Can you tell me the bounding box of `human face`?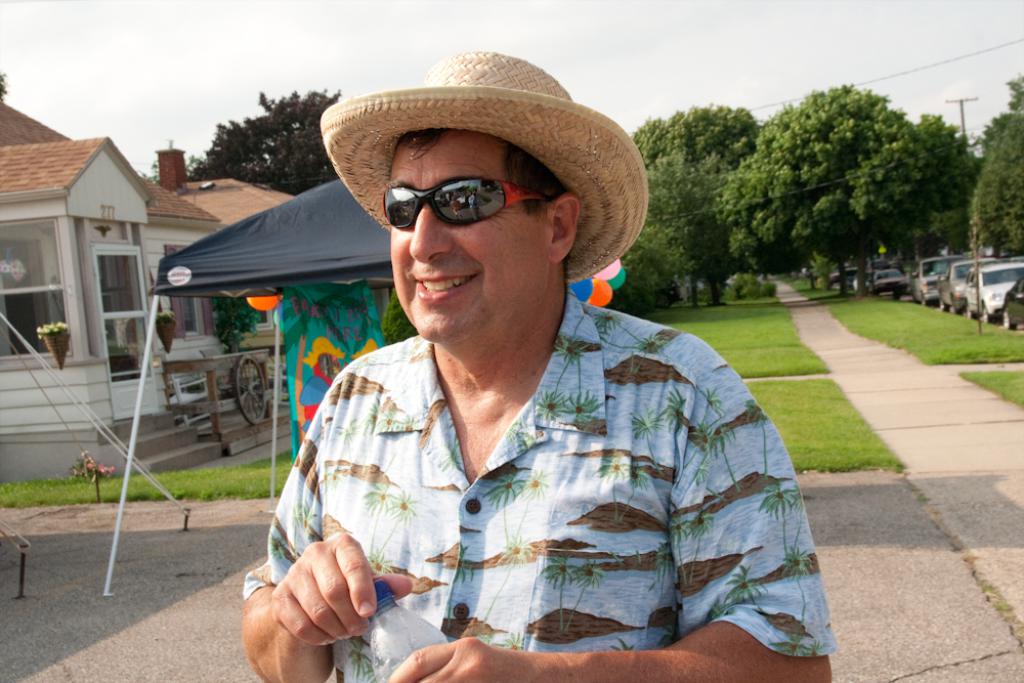
392/135/549/345.
